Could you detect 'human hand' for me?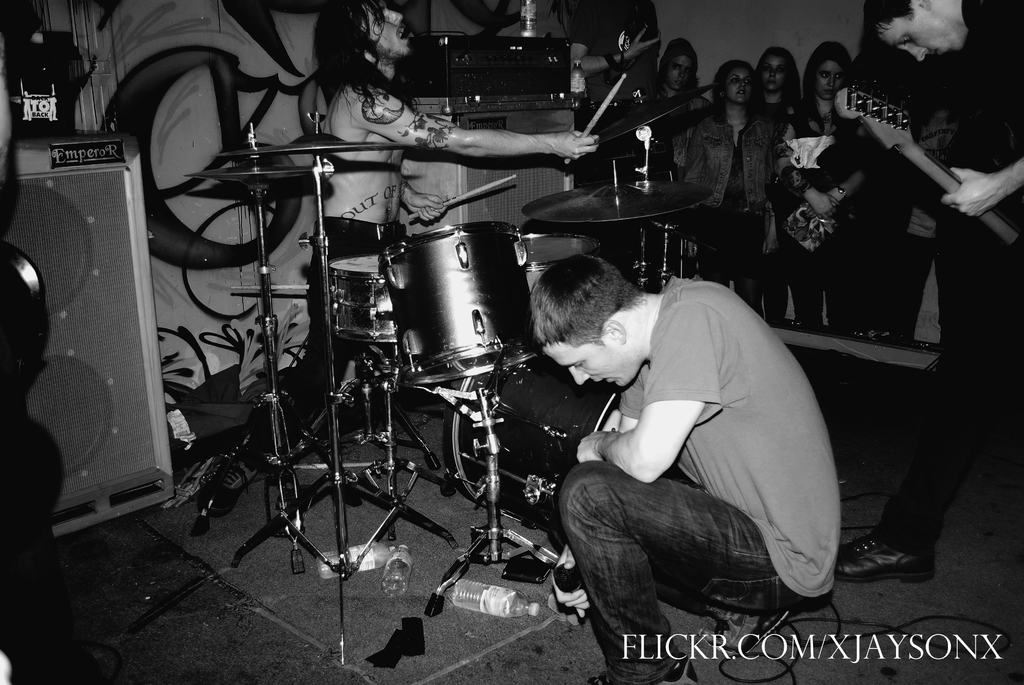
Detection result: BBox(550, 129, 602, 161).
